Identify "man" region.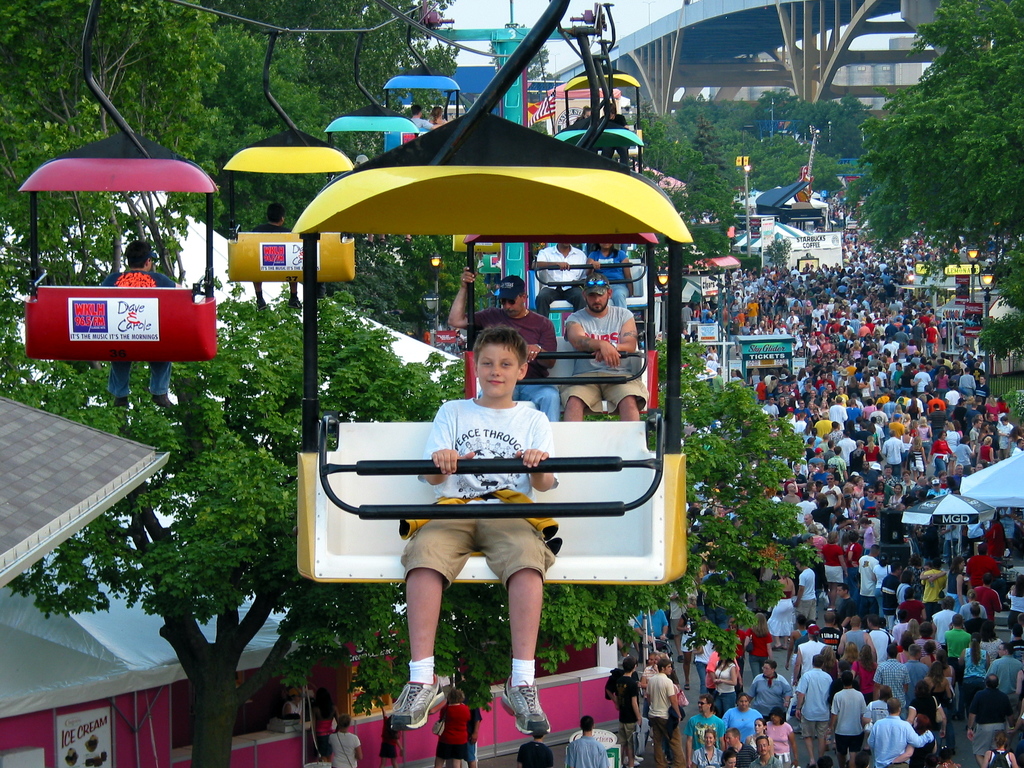
Region: select_region(913, 365, 934, 393).
